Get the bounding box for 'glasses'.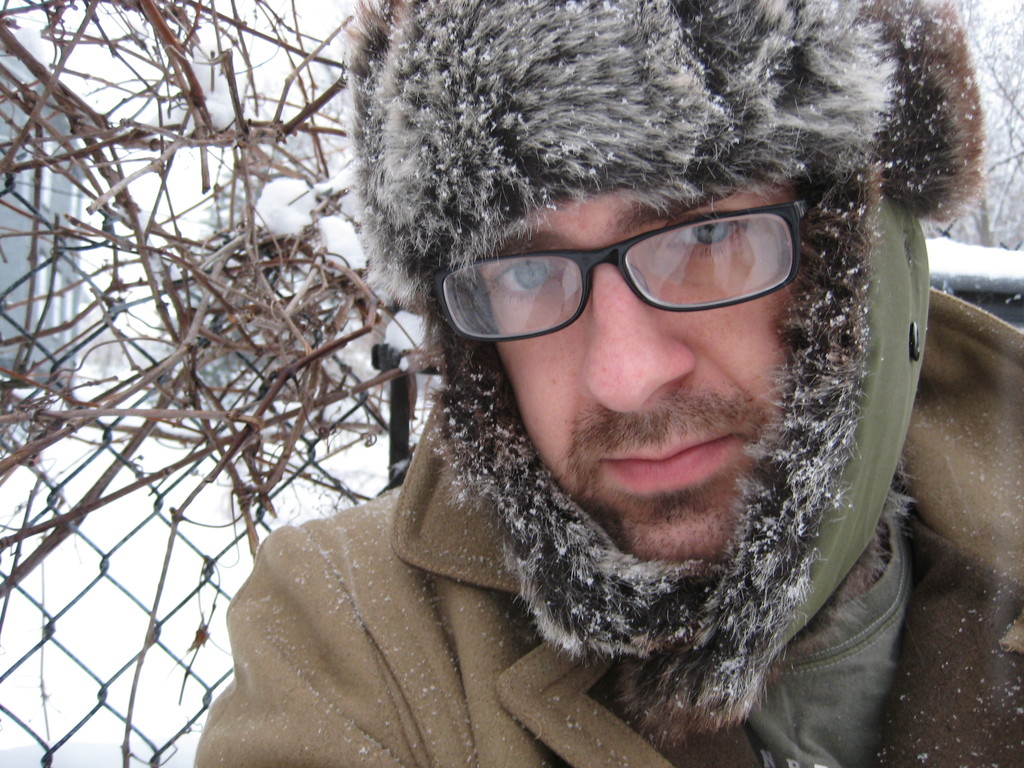
box(454, 199, 833, 326).
